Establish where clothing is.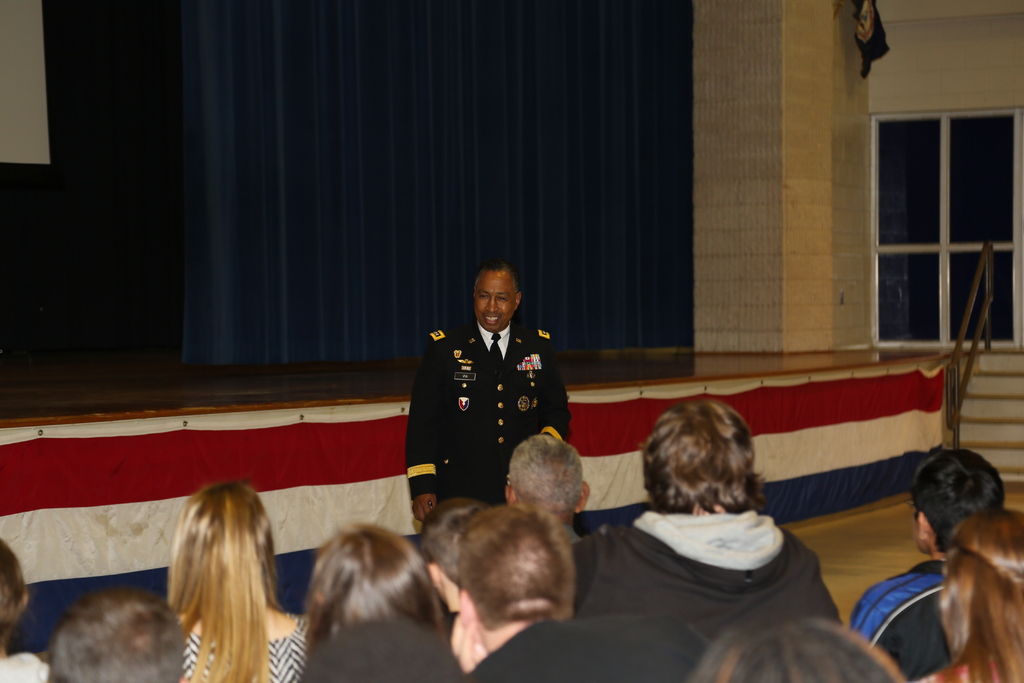
Established at BBox(568, 503, 847, 653).
